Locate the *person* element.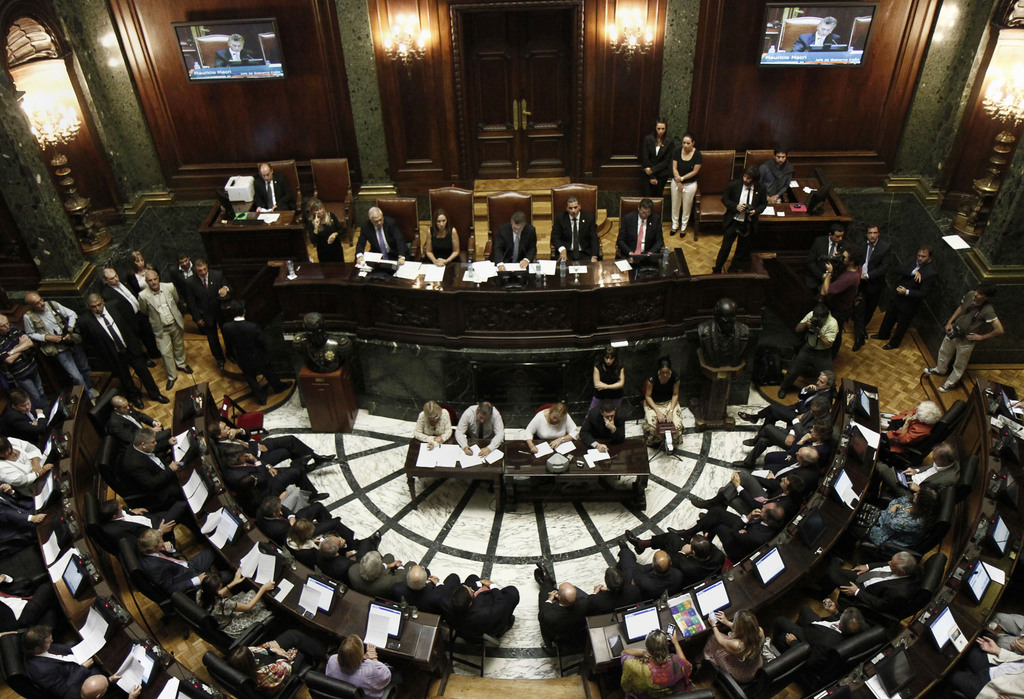
Element bbox: (x1=809, y1=233, x2=861, y2=335).
